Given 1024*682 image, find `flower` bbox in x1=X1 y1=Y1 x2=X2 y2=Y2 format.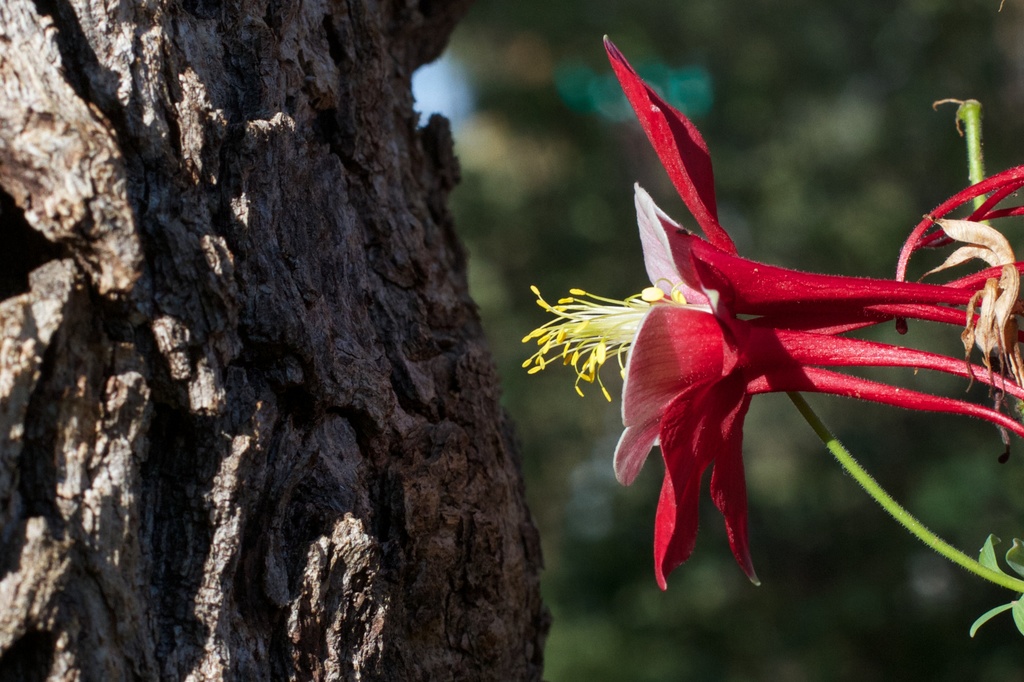
x1=522 y1=181 x2=1023 y2=590.
